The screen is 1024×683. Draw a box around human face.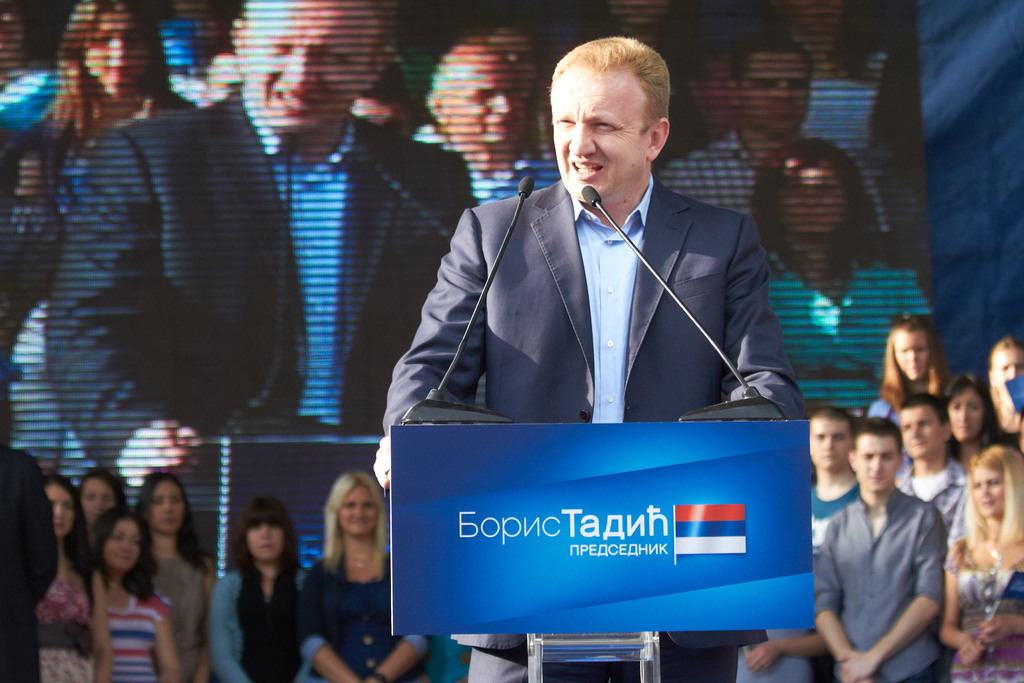
Rect(453, 52, 510, 145).
